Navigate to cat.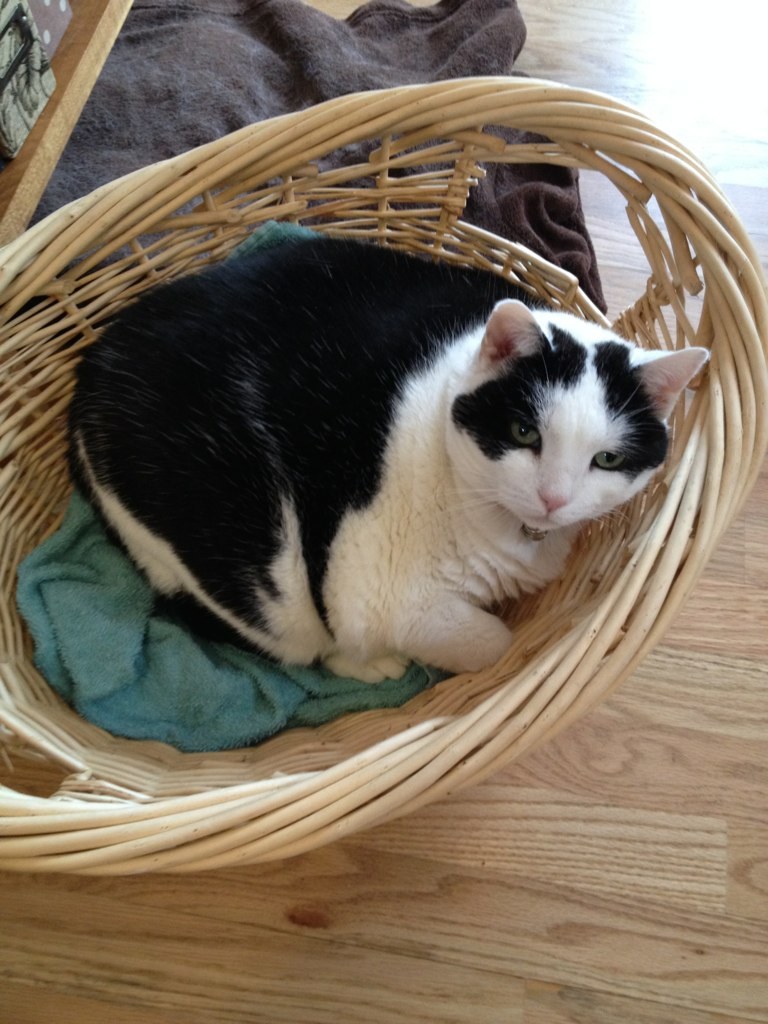
Navigation target: detection(61, 213, 718, 710).
